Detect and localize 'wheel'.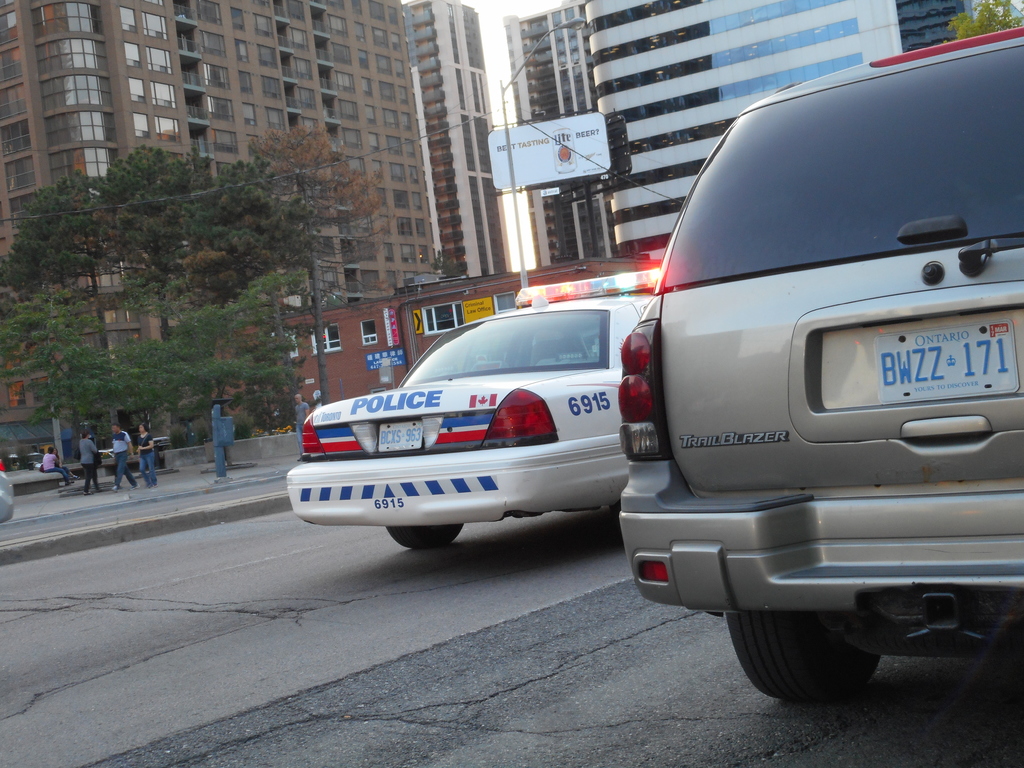
Localized at pyautogui.locateOnScreen(720, 612, 882, 701).
